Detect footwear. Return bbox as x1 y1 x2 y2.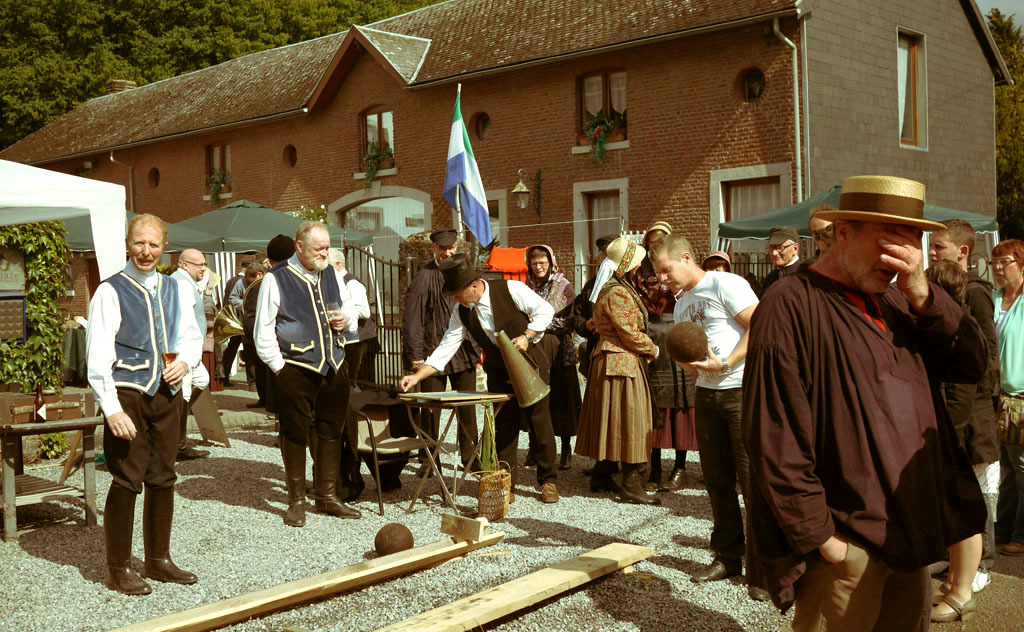
283 500 309 525.
